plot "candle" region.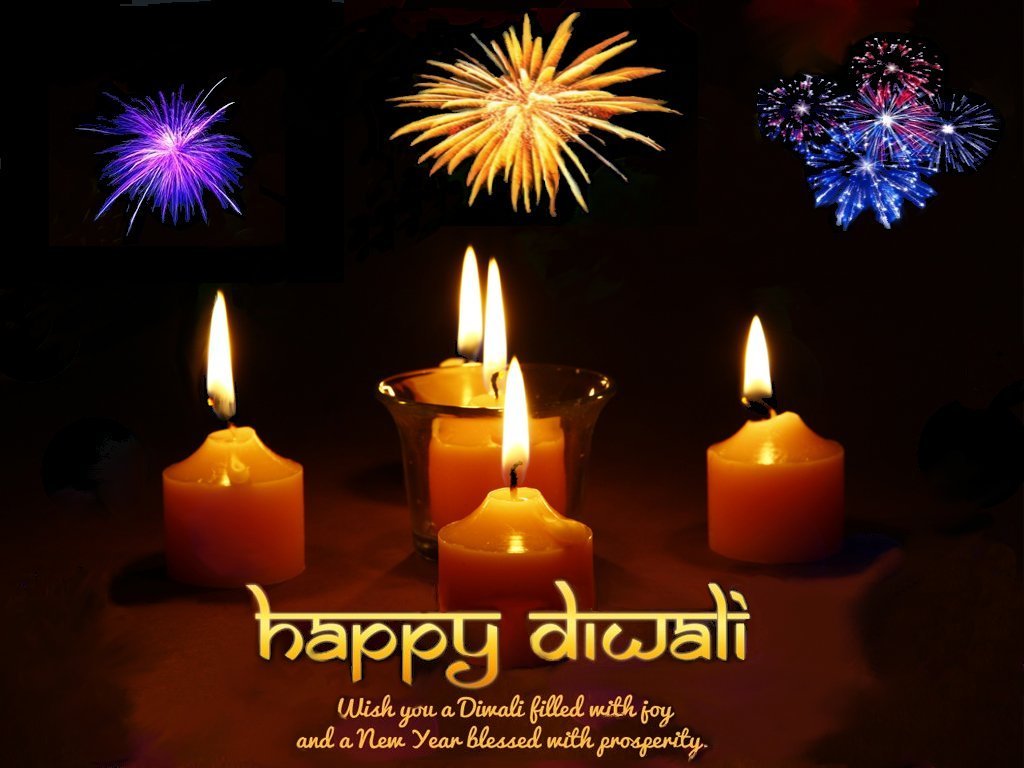
Plotted at bbox(425, 259, 568, 547).
